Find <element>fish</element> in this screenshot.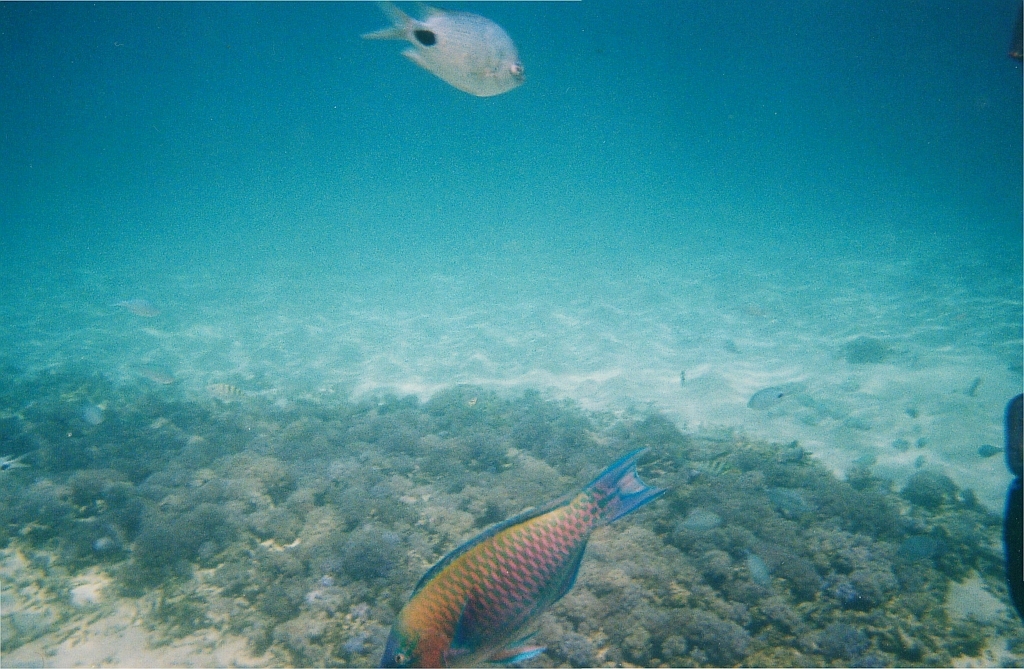
The bounding box for <element>fish</element> is box(357, 0, 529, 109).
